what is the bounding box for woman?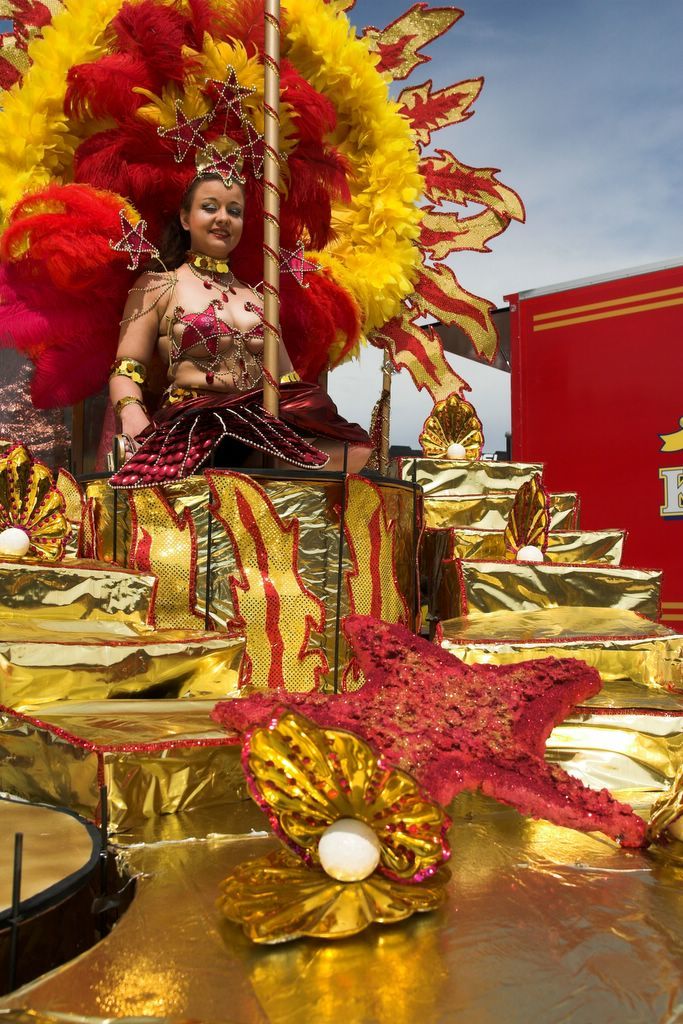
112/114/337/486.
